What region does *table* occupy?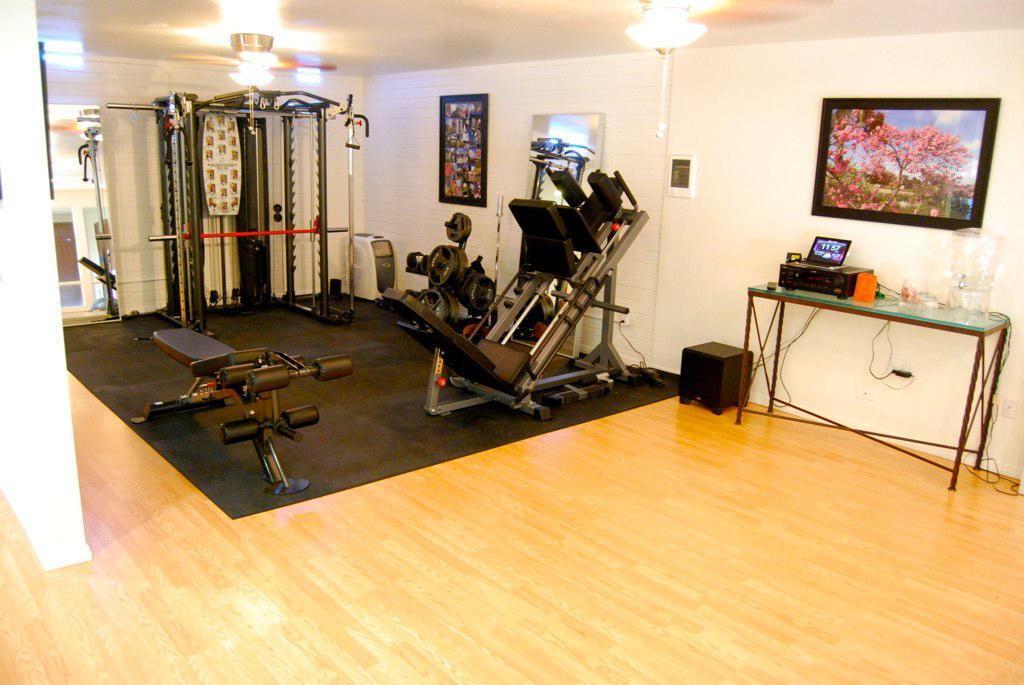
(741, 253, 998, 505).
